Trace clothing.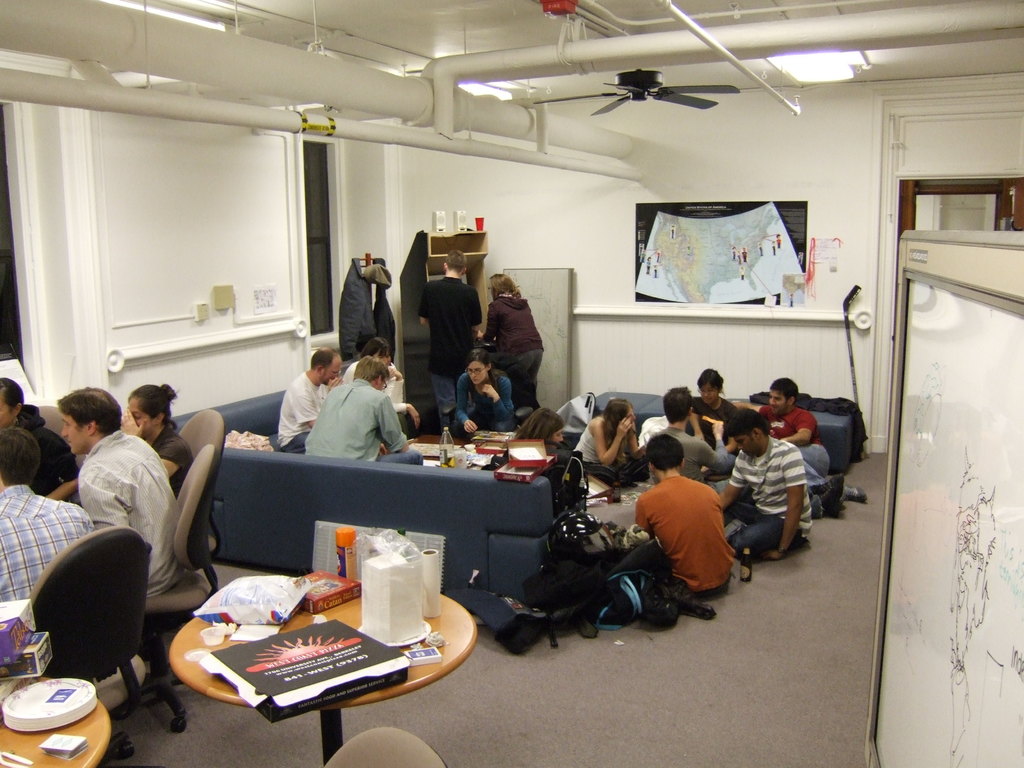
Traced to locate(337, 257, 376, 361).
